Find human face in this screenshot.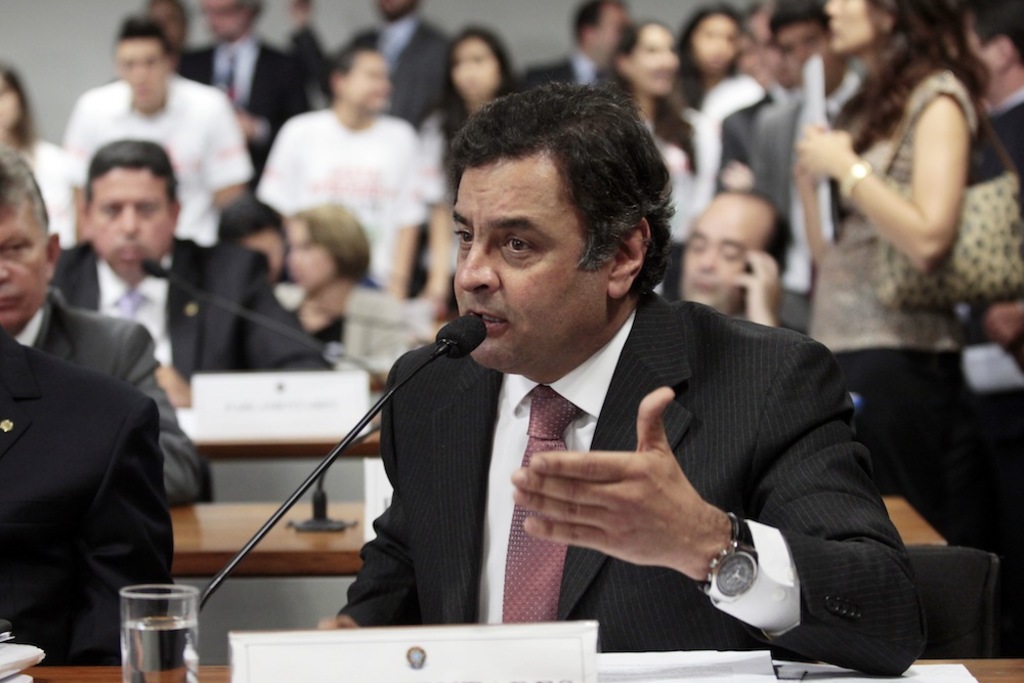
The bounding box for human face is BBox(694, 197, 756, 303).
